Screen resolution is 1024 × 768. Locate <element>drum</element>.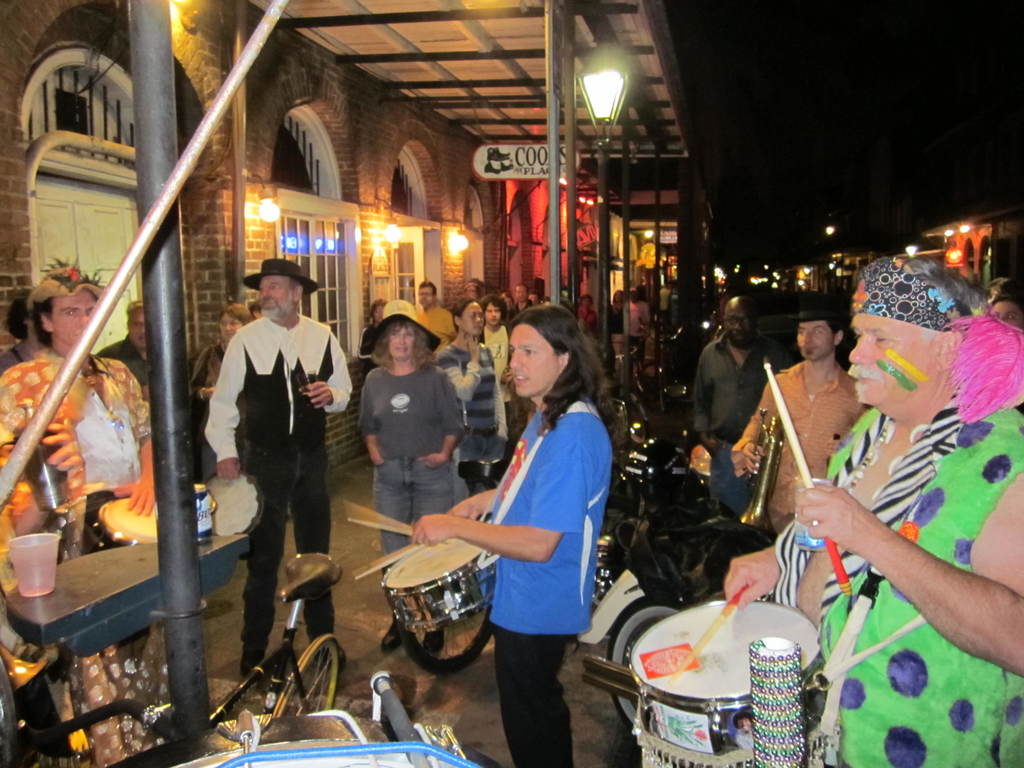
rect(88, 498, 160, 548).
